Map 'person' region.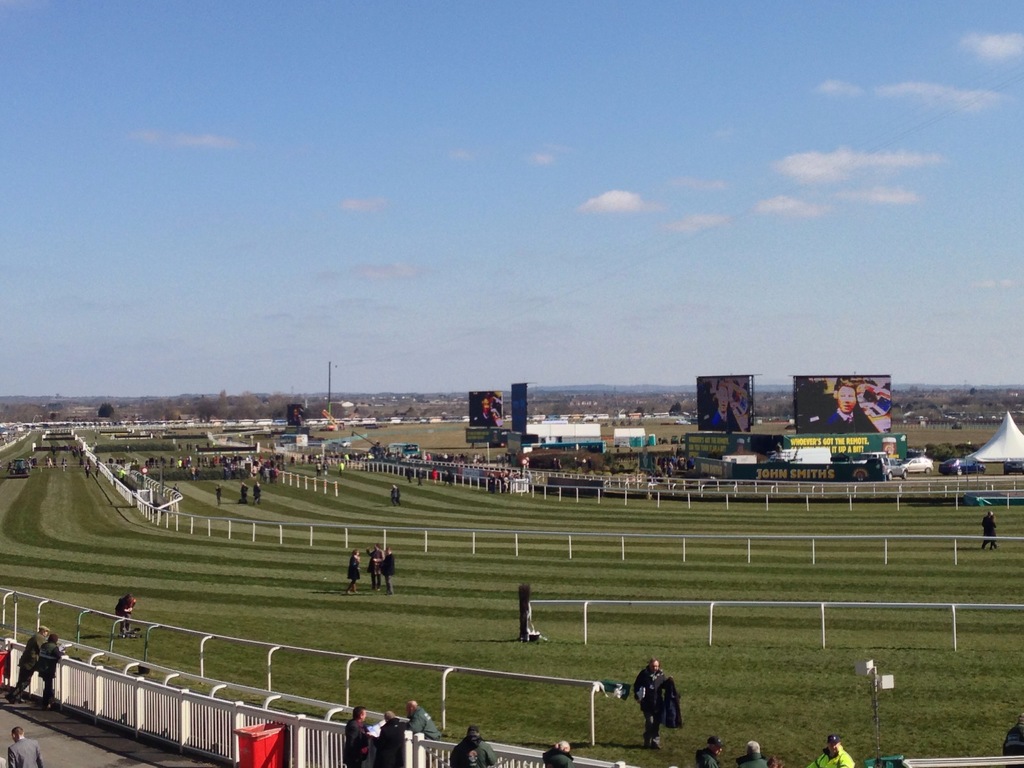
Mapped to {"left": 979, "top": 509, "right": 997, "bottom": 554}.
